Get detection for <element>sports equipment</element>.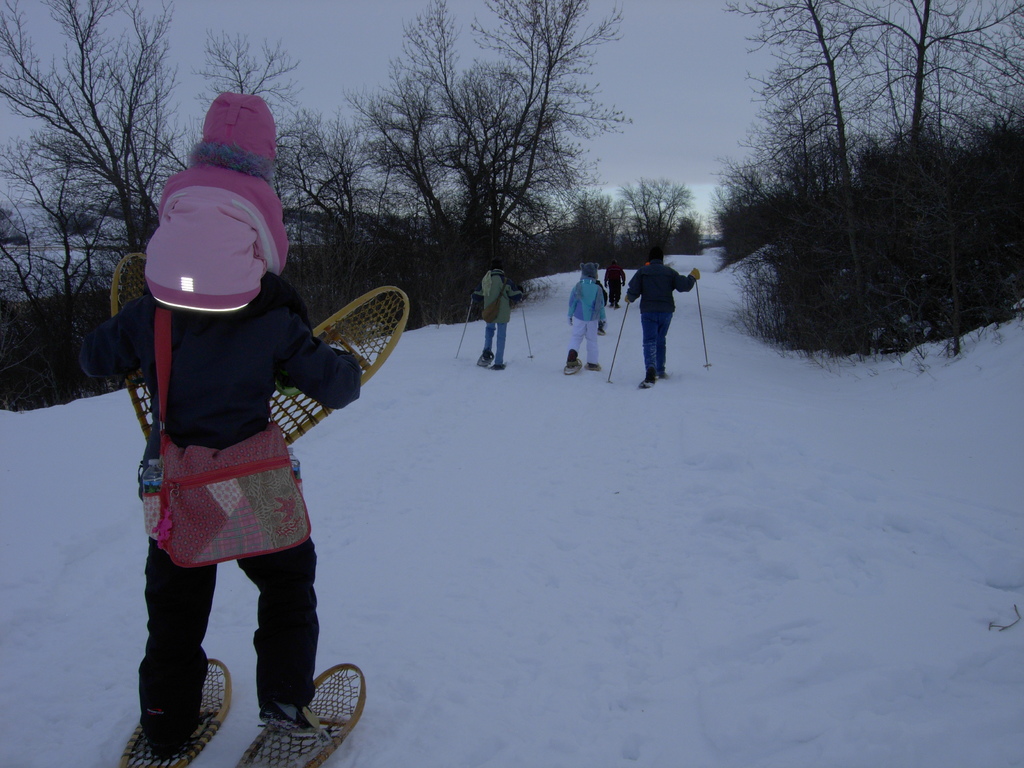
Detection: 262 278 408 445.
